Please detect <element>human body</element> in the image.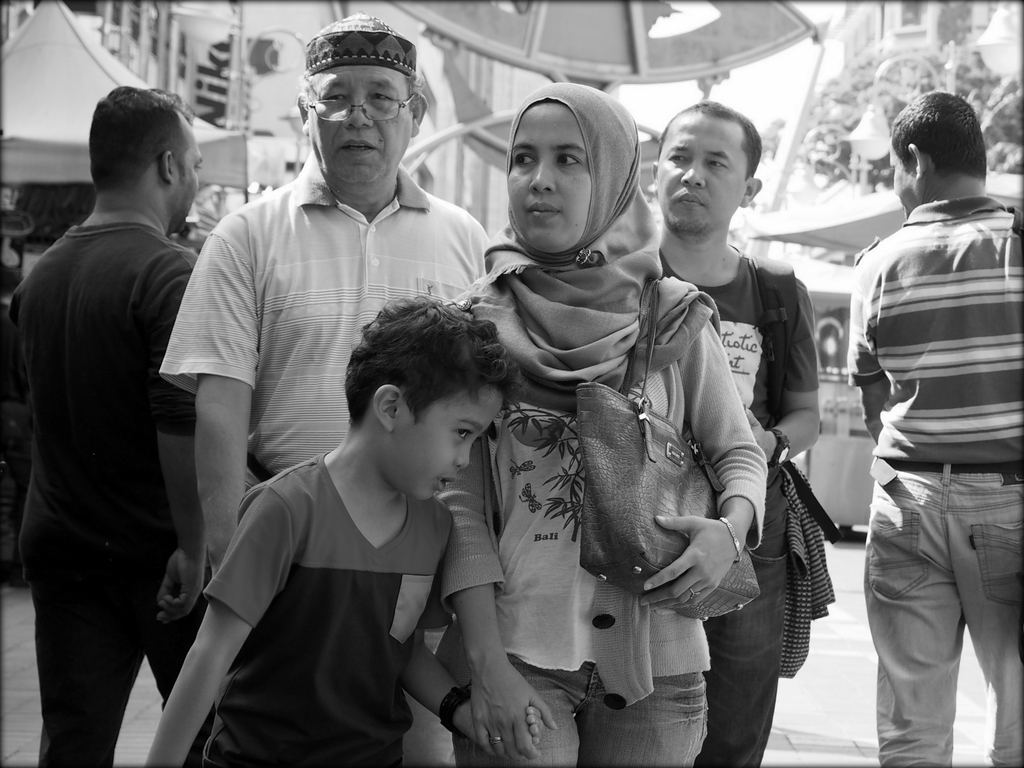
pyautogui.locateOnScreen(0, 300, 35, 590).
